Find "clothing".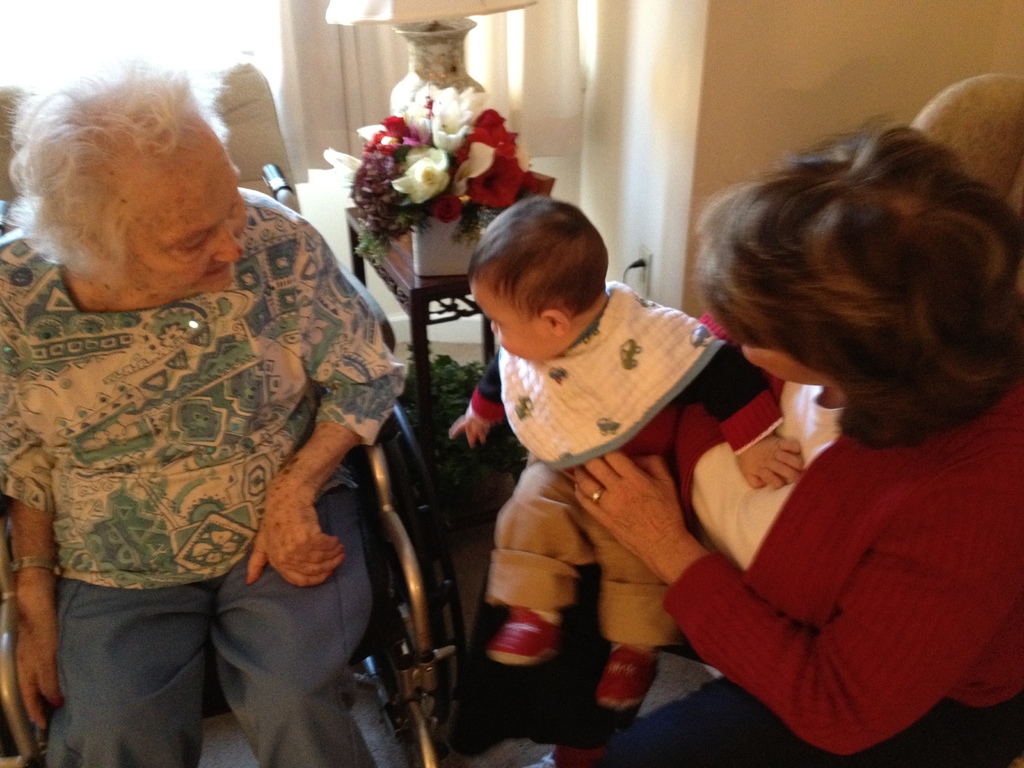
Rect(0, 188, 407, 767).
